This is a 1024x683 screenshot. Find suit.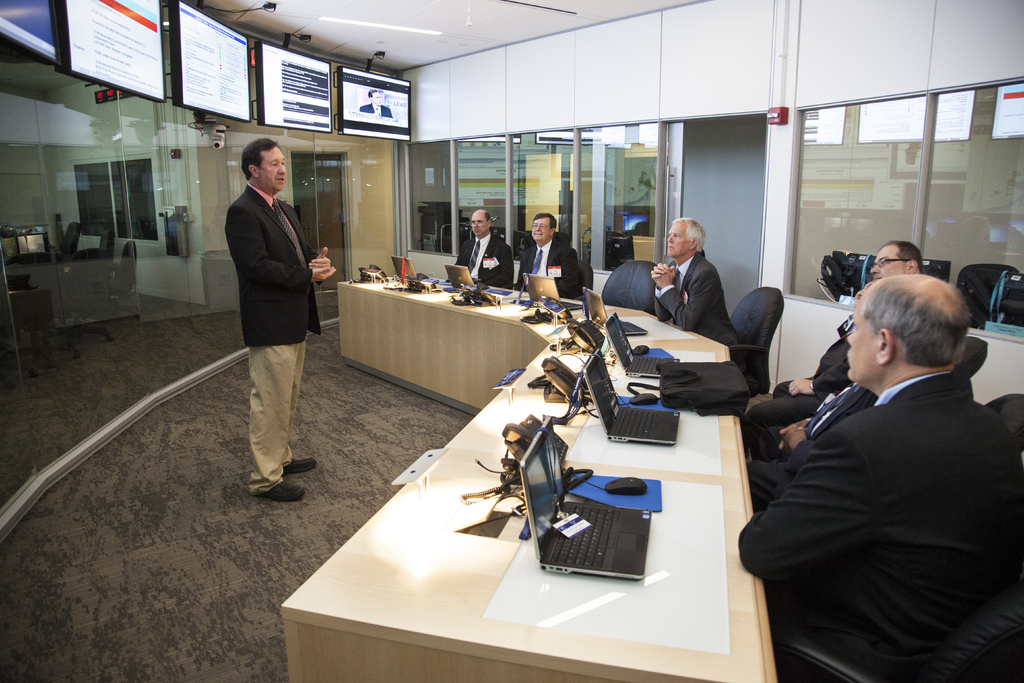
Bounding box: [741, 325, 858, 462].
